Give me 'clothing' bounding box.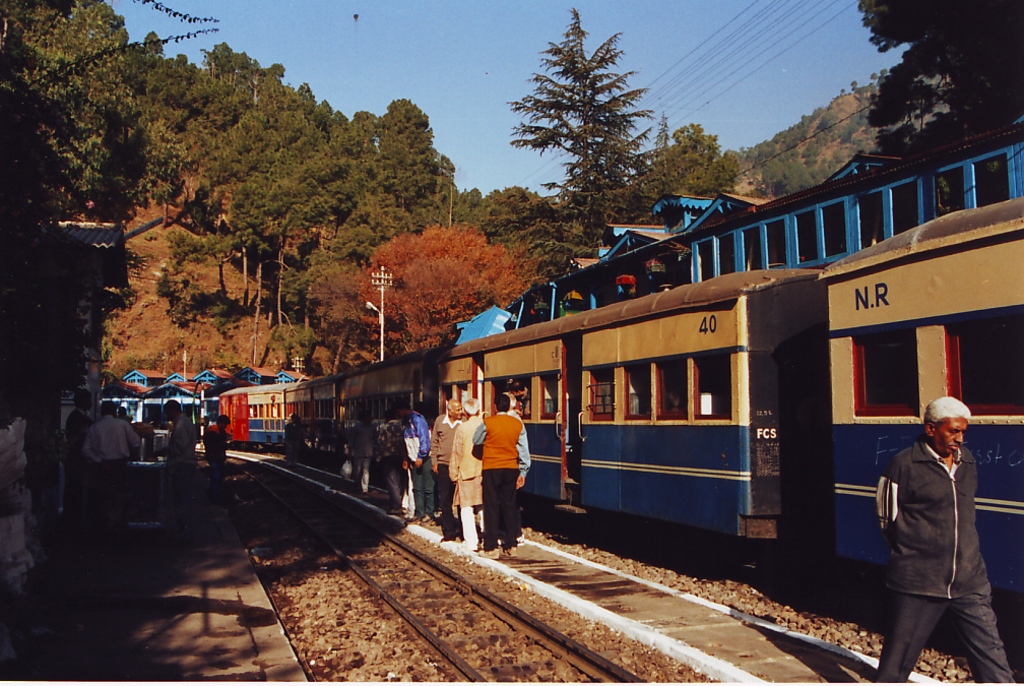
(429, 413, 464, 528).
